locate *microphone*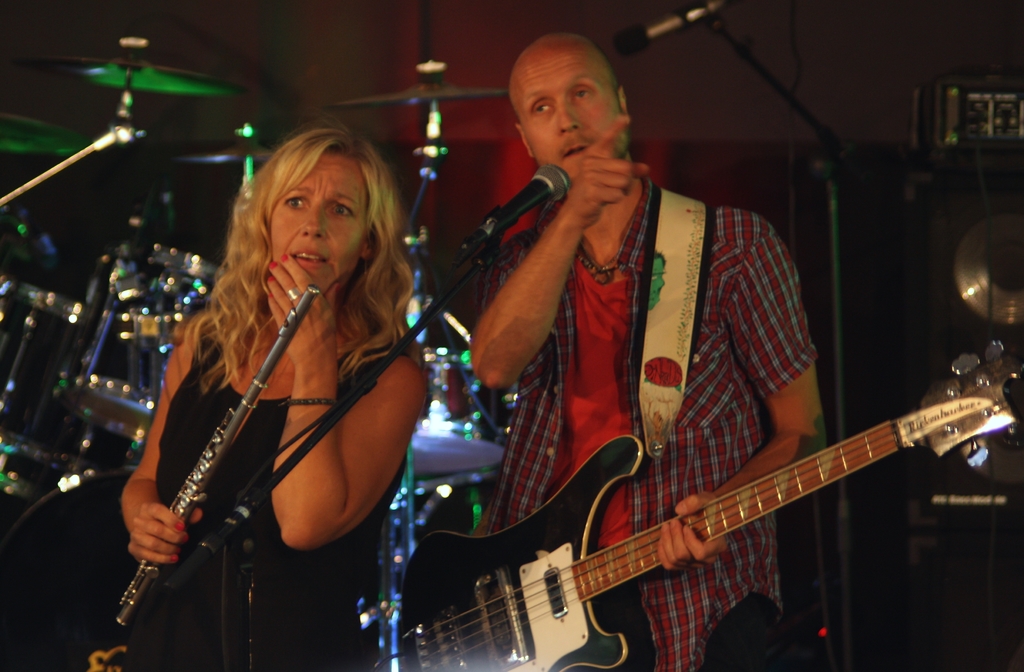
pyautogui.locateOnScreen(483, 151, 576, 232)
